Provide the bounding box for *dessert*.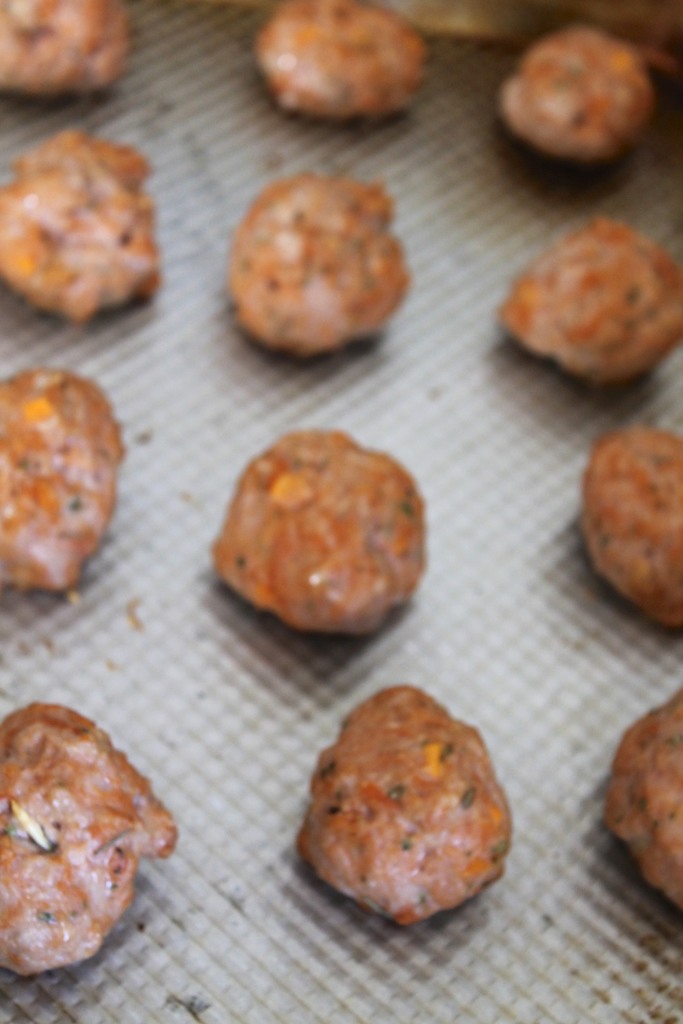
[left=563, top=426, right=682, bottom=629].
